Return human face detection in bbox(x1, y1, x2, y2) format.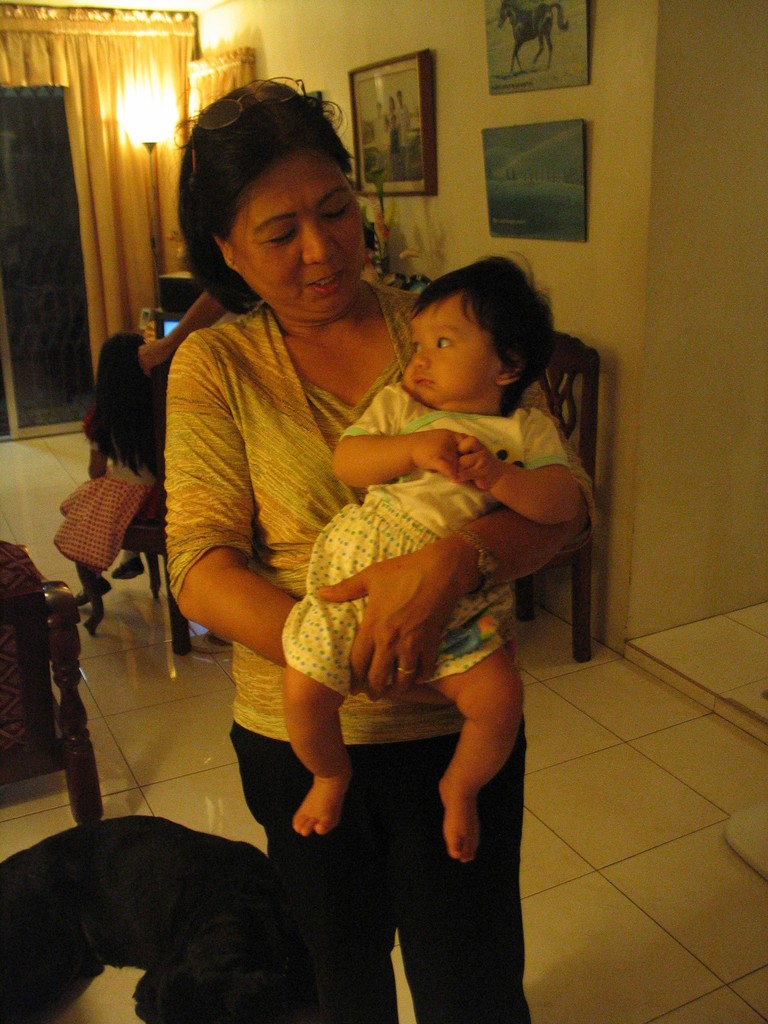
bbox(401, 305, 498, 407).
